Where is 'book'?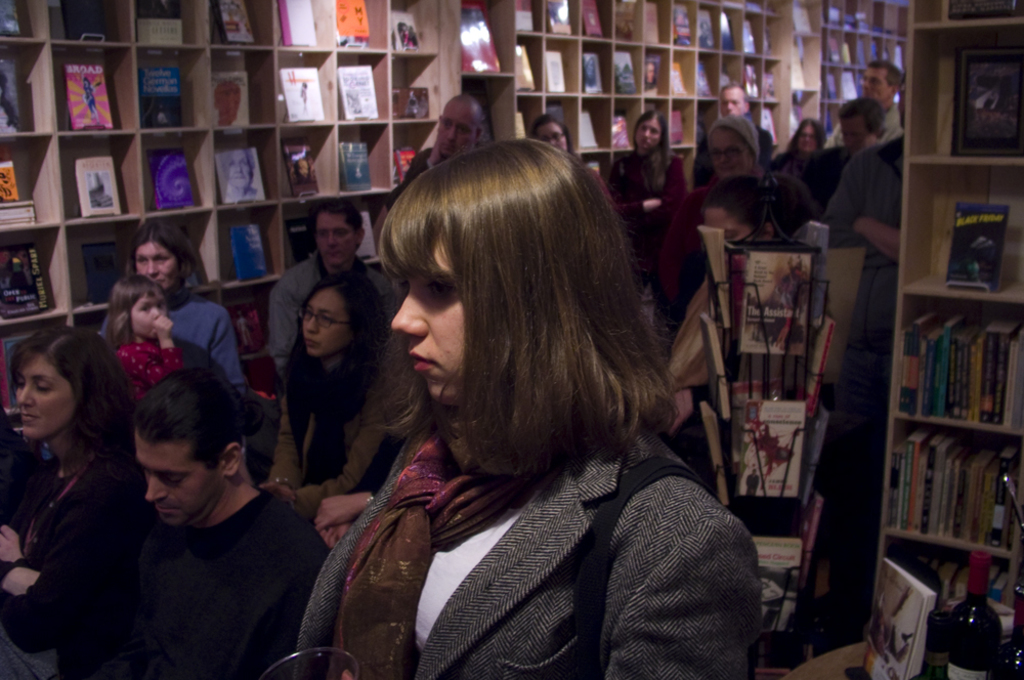
(left=280, top=61, right=318, bottom=124).
